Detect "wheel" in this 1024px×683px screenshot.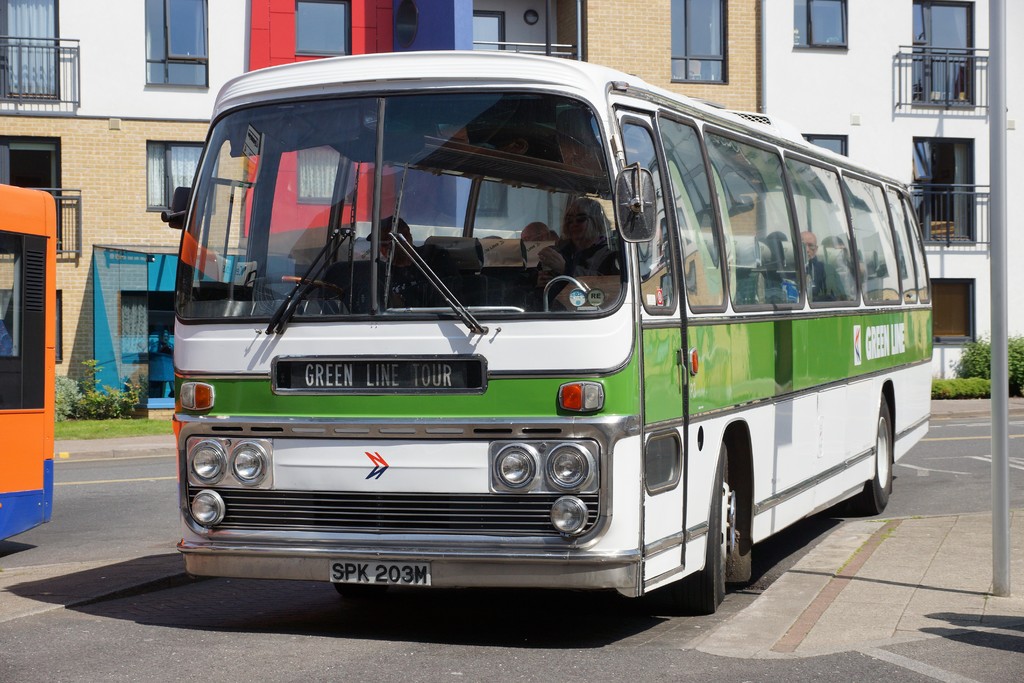
Detection: 851, 390, 897, 509.
